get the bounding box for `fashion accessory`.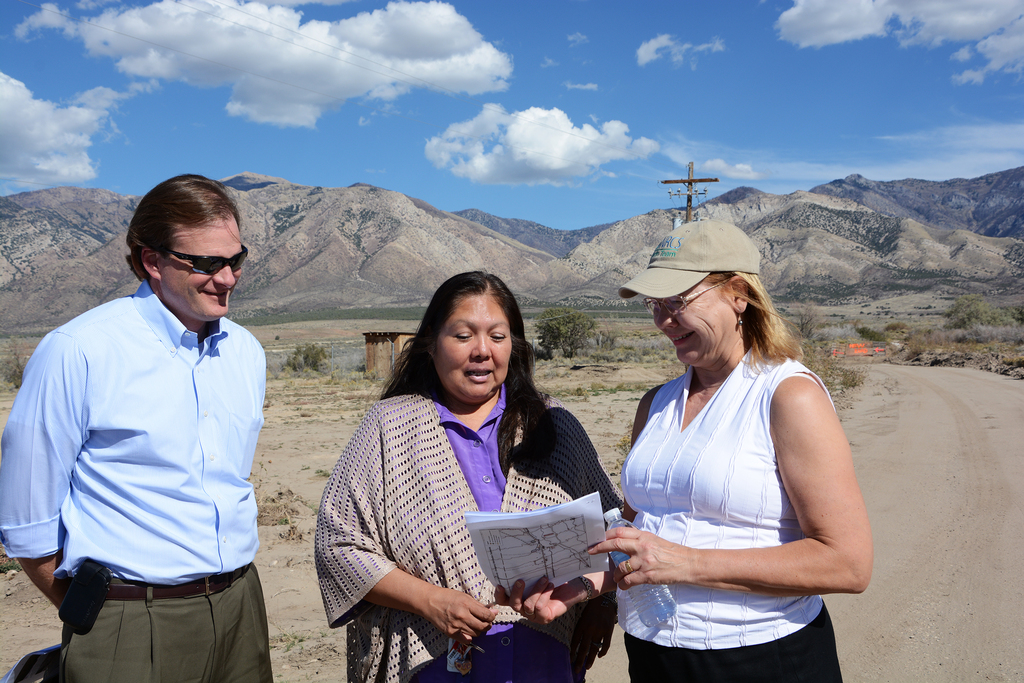
box(156, 245, 252, 277).
